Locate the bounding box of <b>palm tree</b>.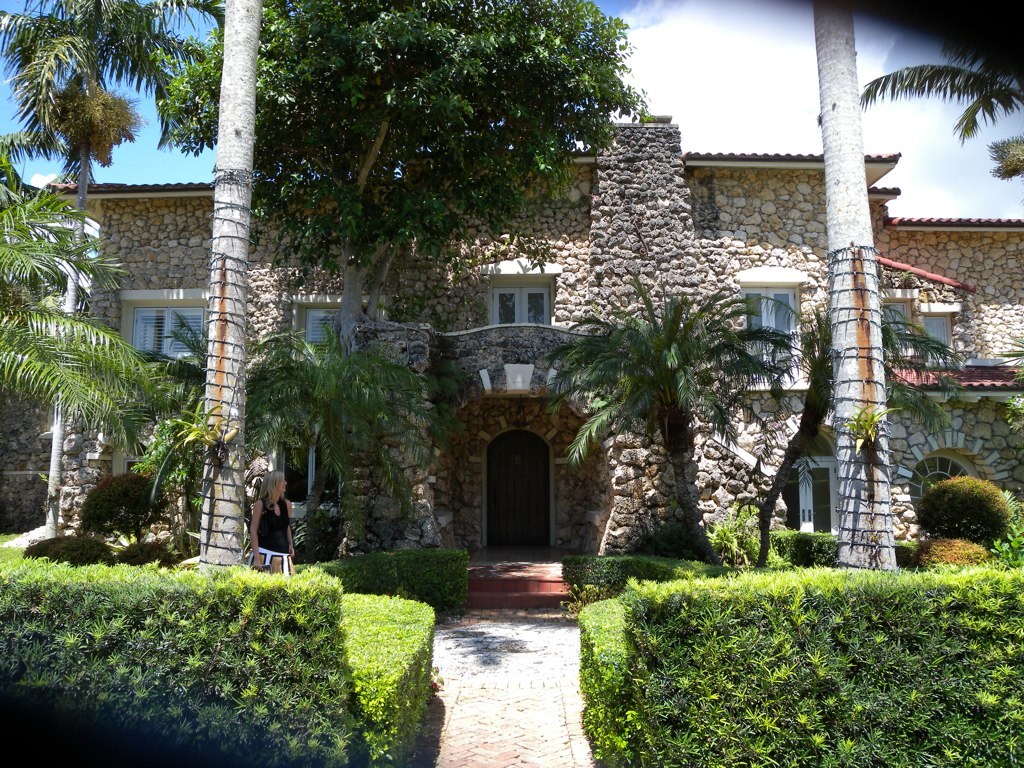
Bounding box: [x1=530, y1=261, x2=805, y2=573].
